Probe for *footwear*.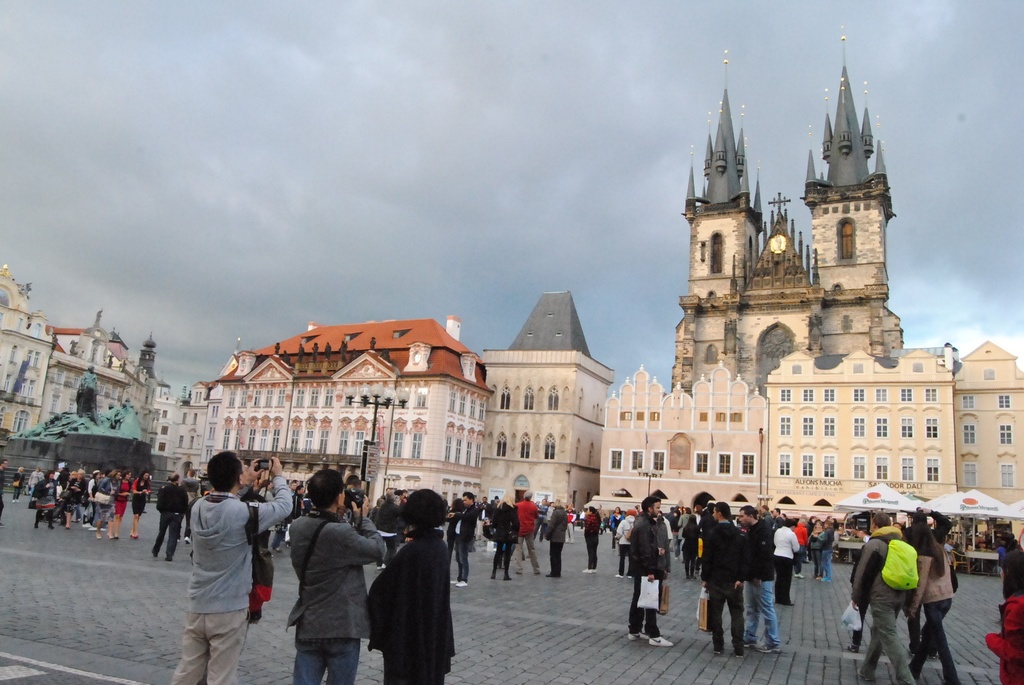
Probe result: (x1=795, y1=571, x2=804, y2=579).
